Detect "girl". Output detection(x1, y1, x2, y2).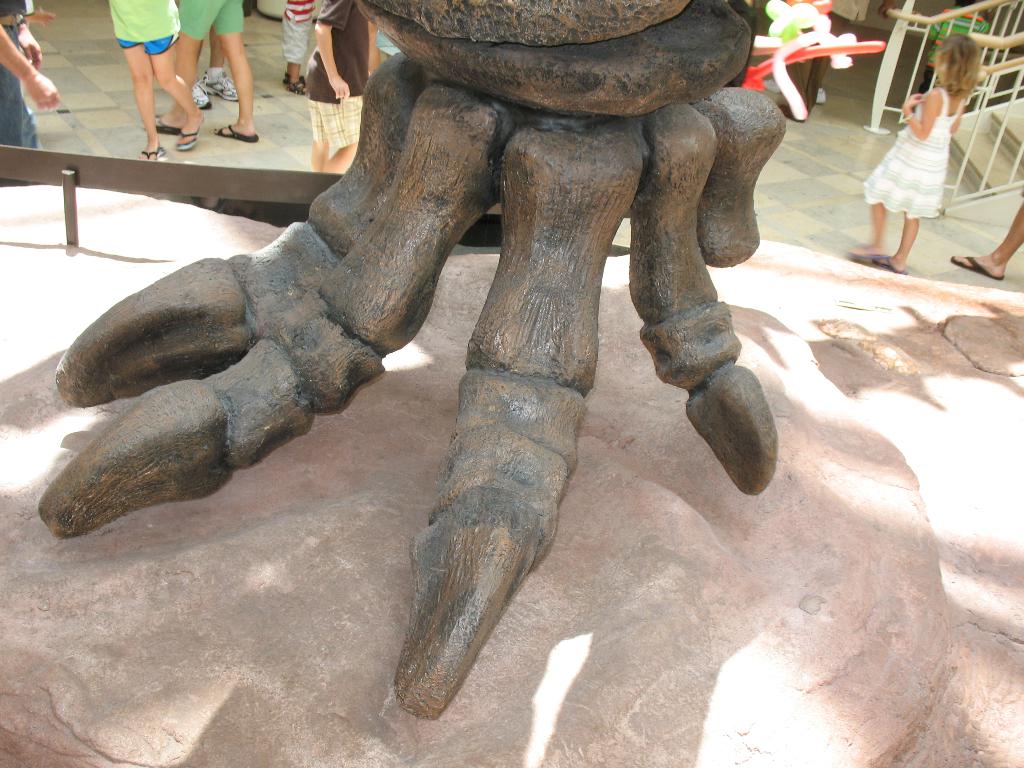
detection(156, 0, 256, 144).
